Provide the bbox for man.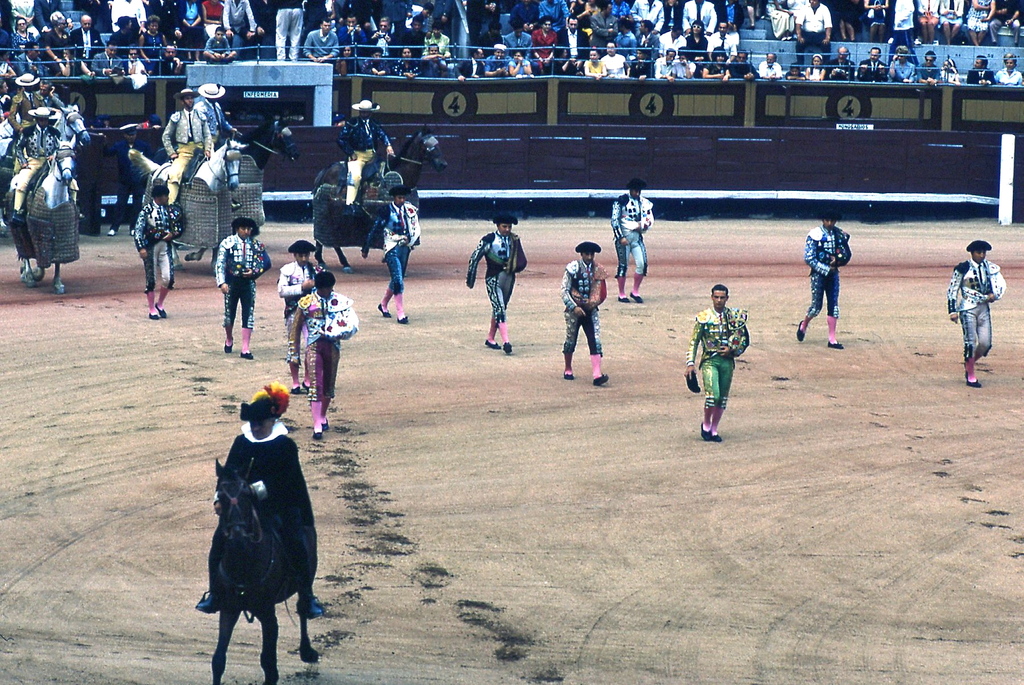
<box>634,0,666,26</box>.
